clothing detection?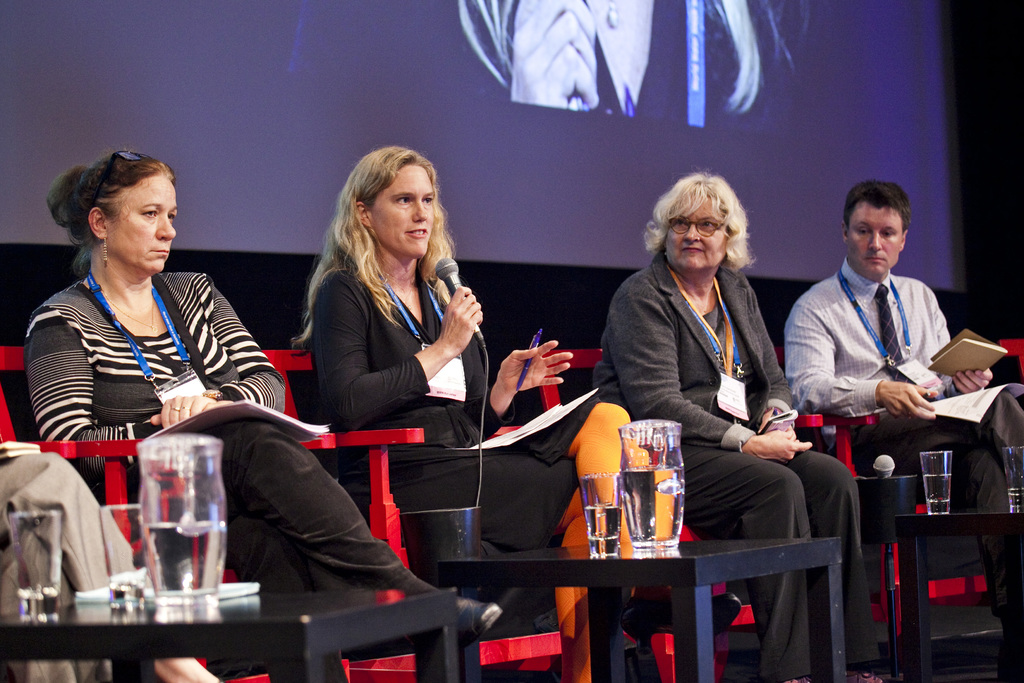
<bbox>589, 248, 875, 682</bbox>
